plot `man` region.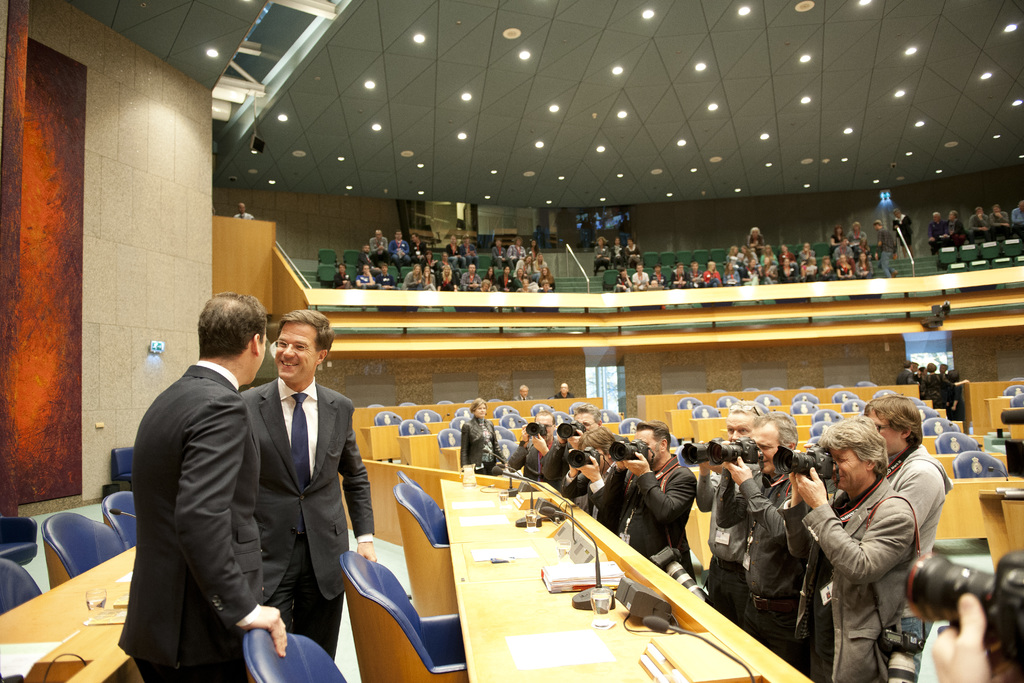
Plotted at {"left": 388, "top": 226, "right": 410, "bottom": 273}.
